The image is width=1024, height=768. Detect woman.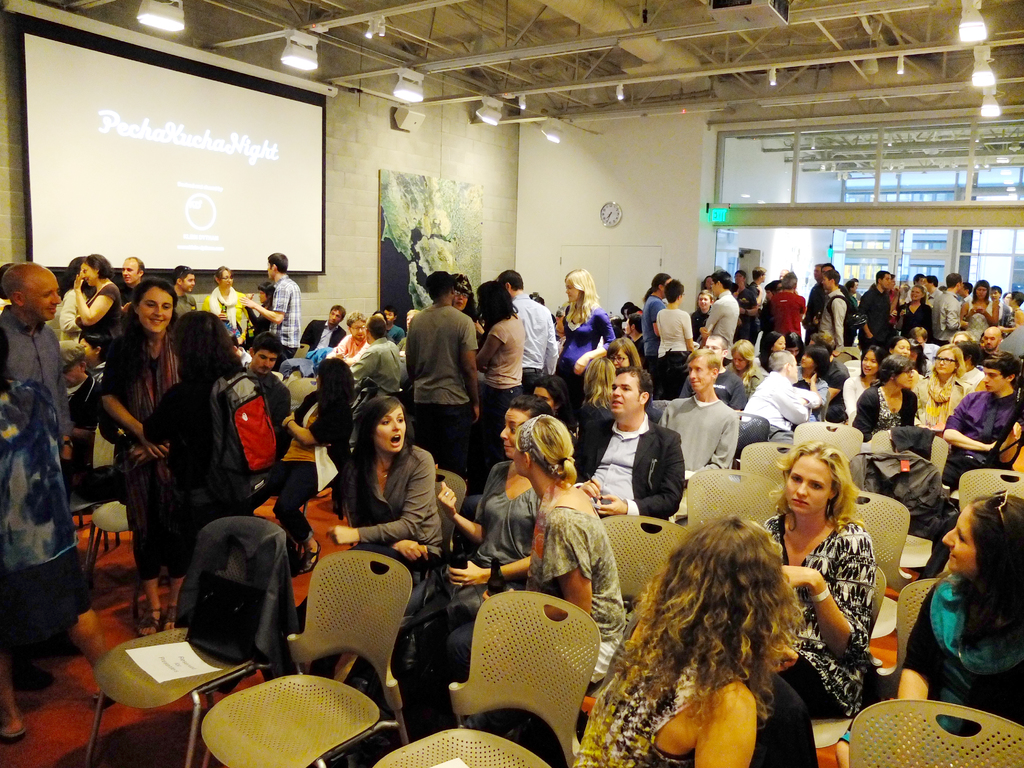
Detection: [453, 273, 481, 344].
